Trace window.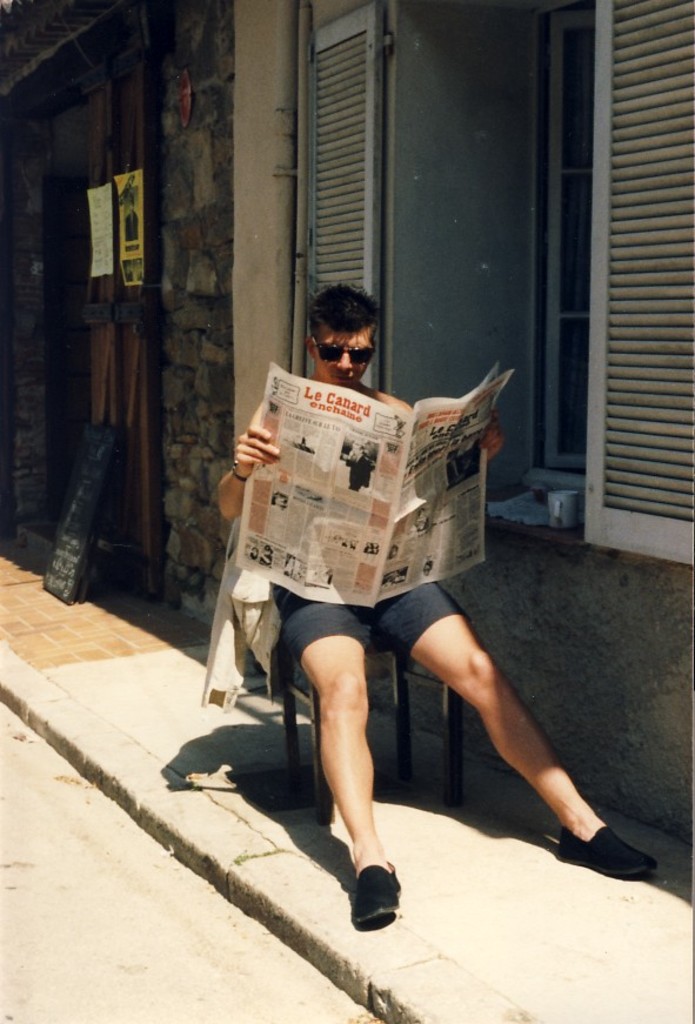
Traced to Rect(293, 5, 405, 290).
